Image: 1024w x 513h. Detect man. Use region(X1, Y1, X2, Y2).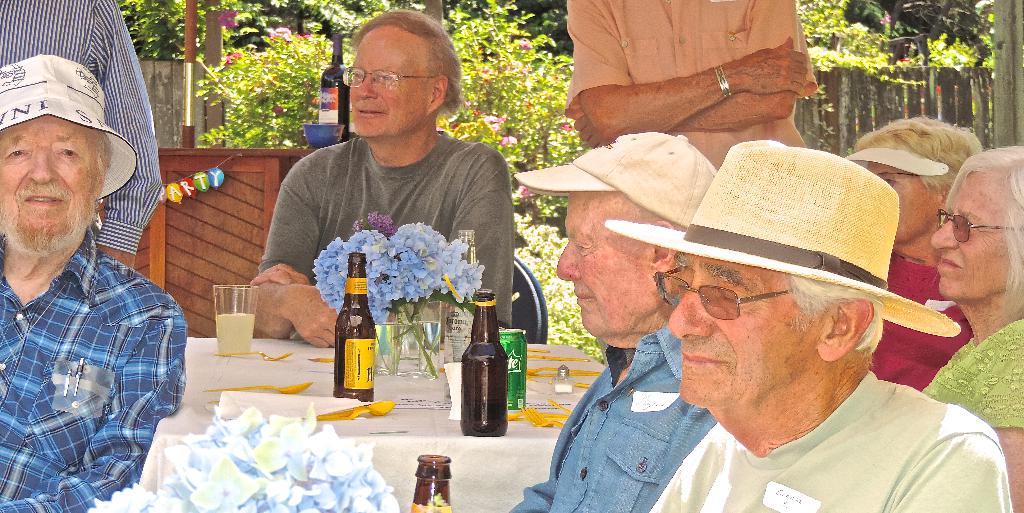
region(502, 138, 708, 512).
